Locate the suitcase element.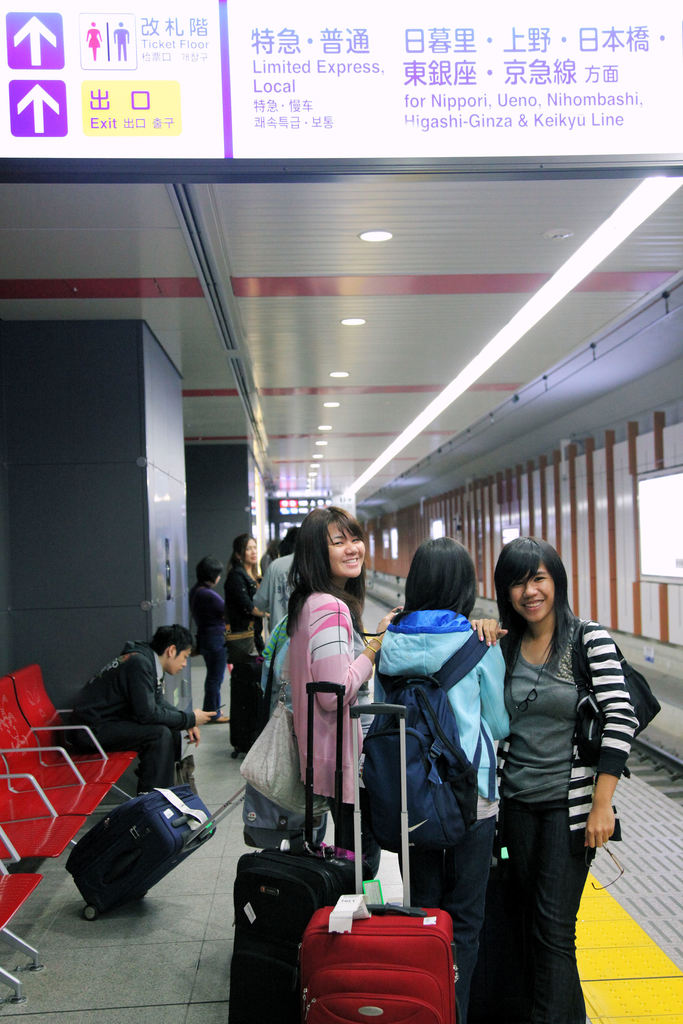
Element bbox: BBox(293, 701, 456, 1023).
